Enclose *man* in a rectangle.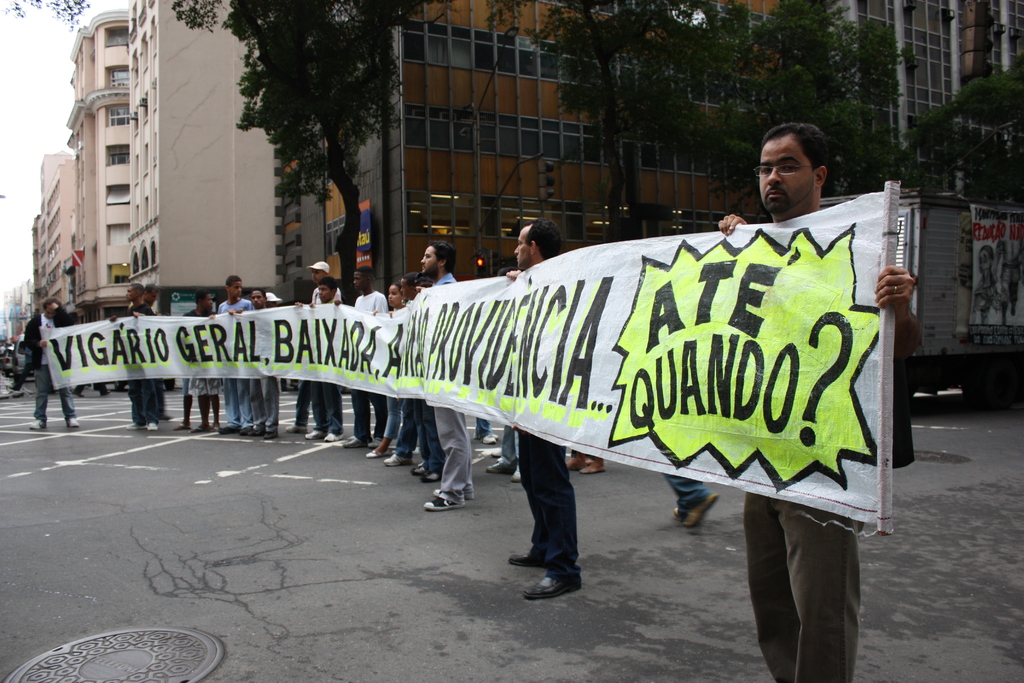
detection(107, 279, 156, 432).
